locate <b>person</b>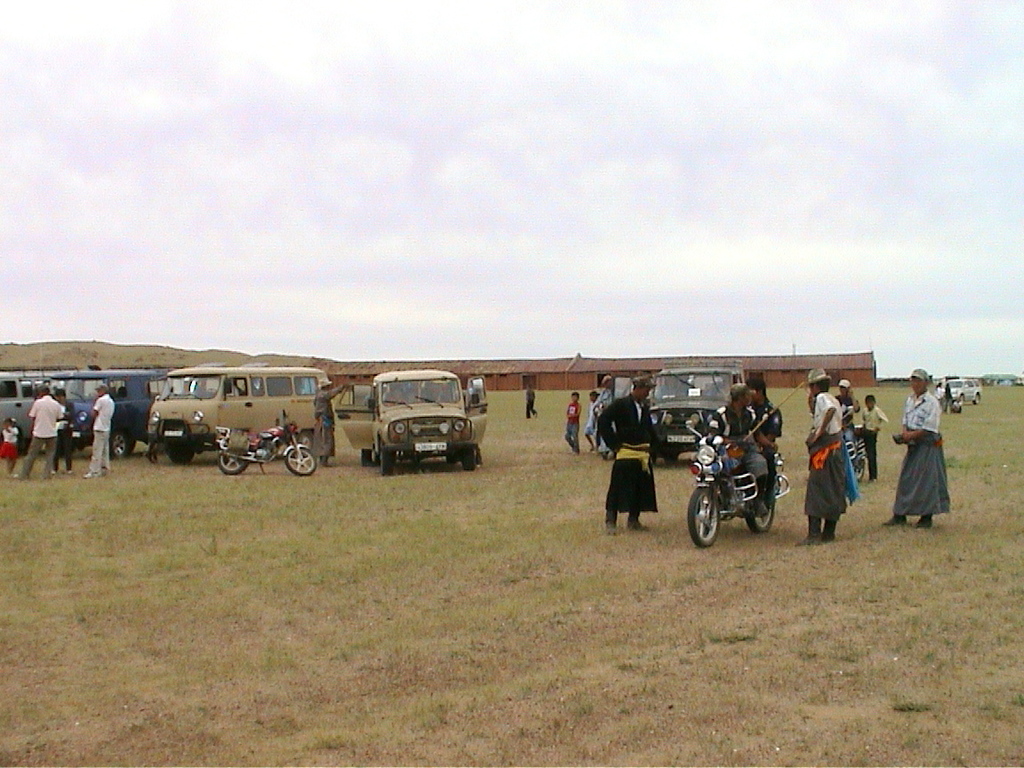
Rect(0, 415, 28, 465)
